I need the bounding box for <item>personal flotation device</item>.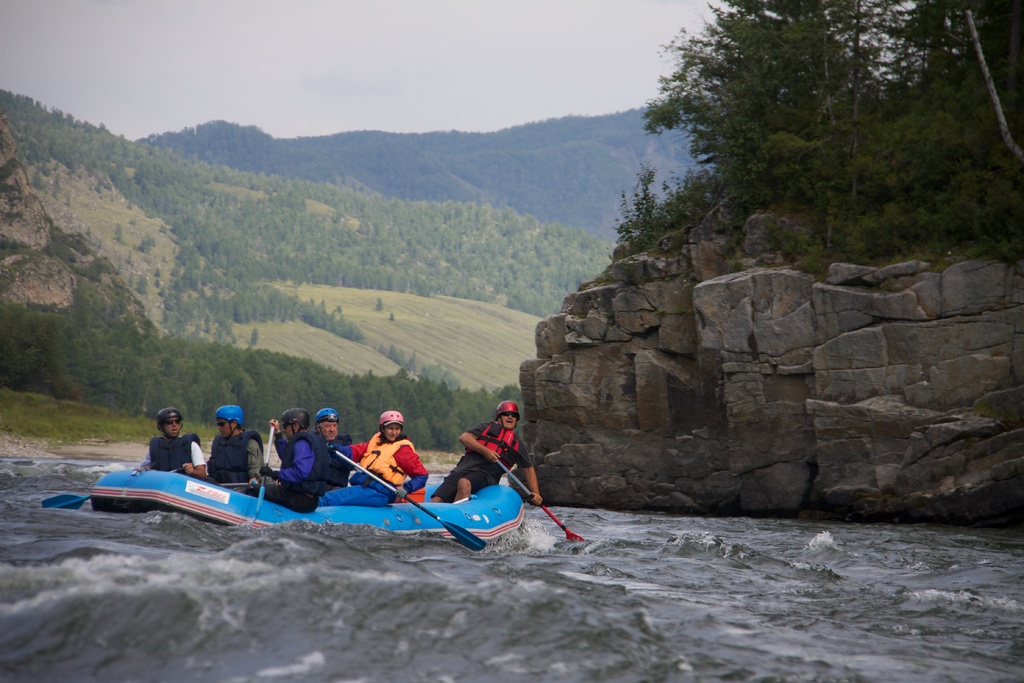
Here it is: select_region(355, 428, 417, 494).
